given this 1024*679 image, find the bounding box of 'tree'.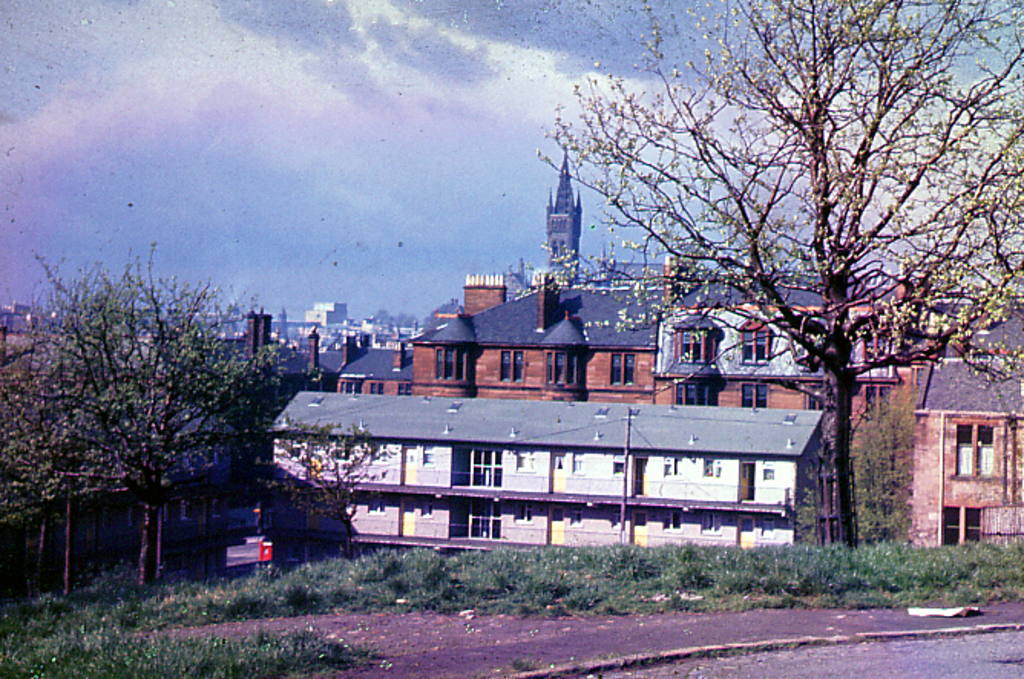
x1=524, y1=0, x2=1022, y2=547.
